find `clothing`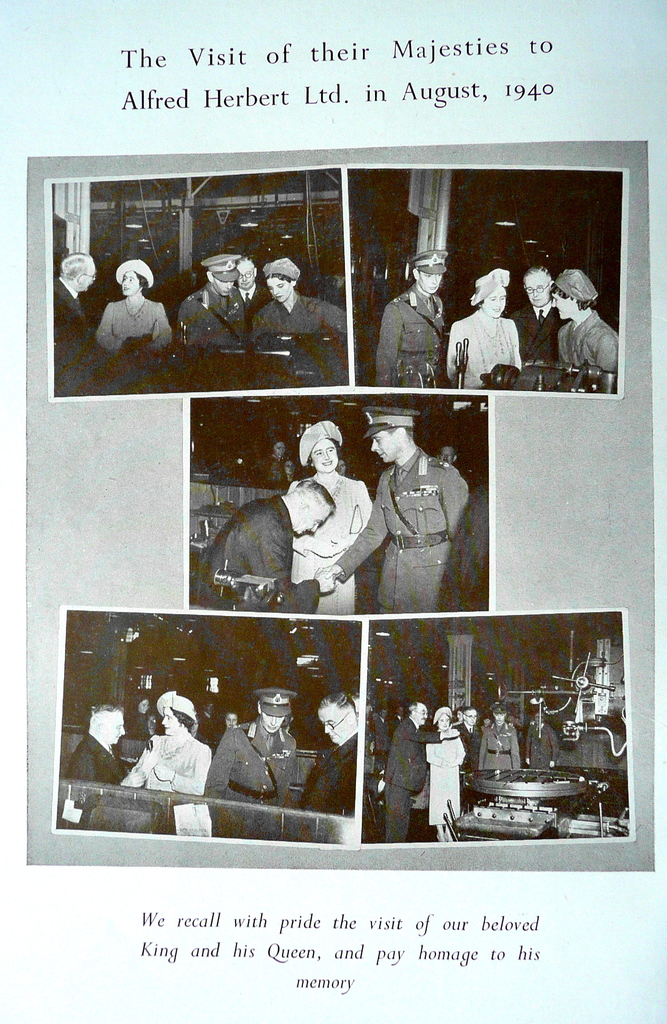
crop(54, 270, 92, 328)
